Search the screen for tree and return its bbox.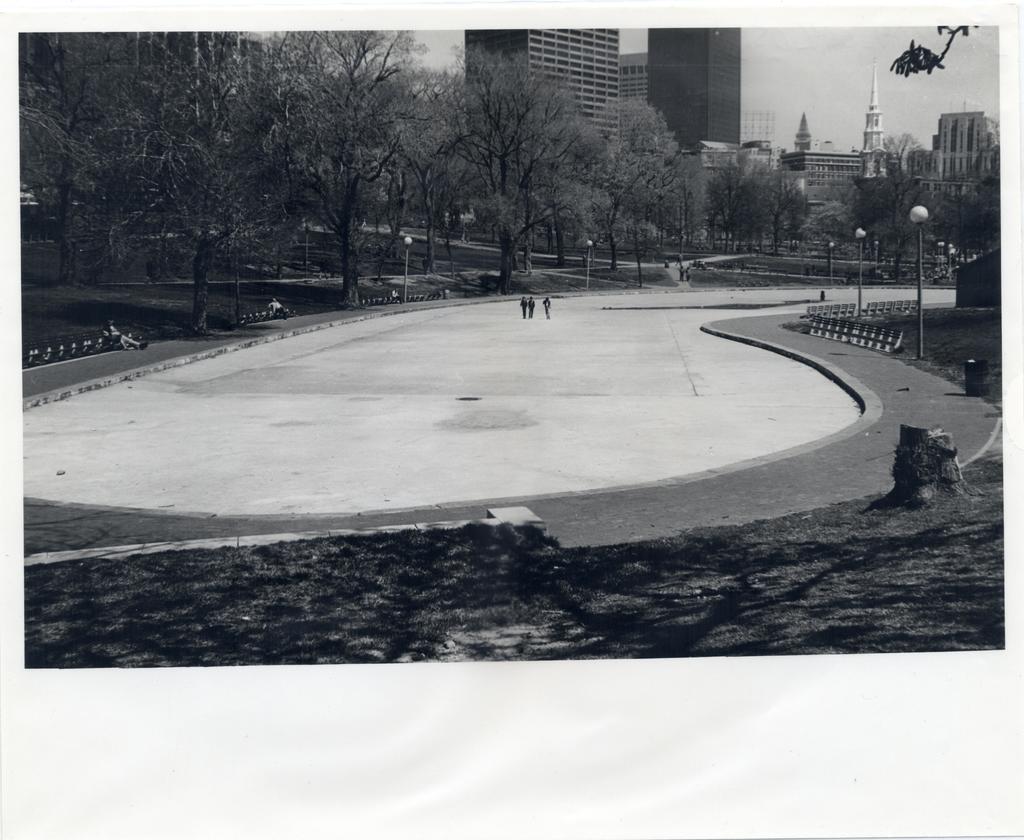
Found: box(586, 105, 677, 274).
